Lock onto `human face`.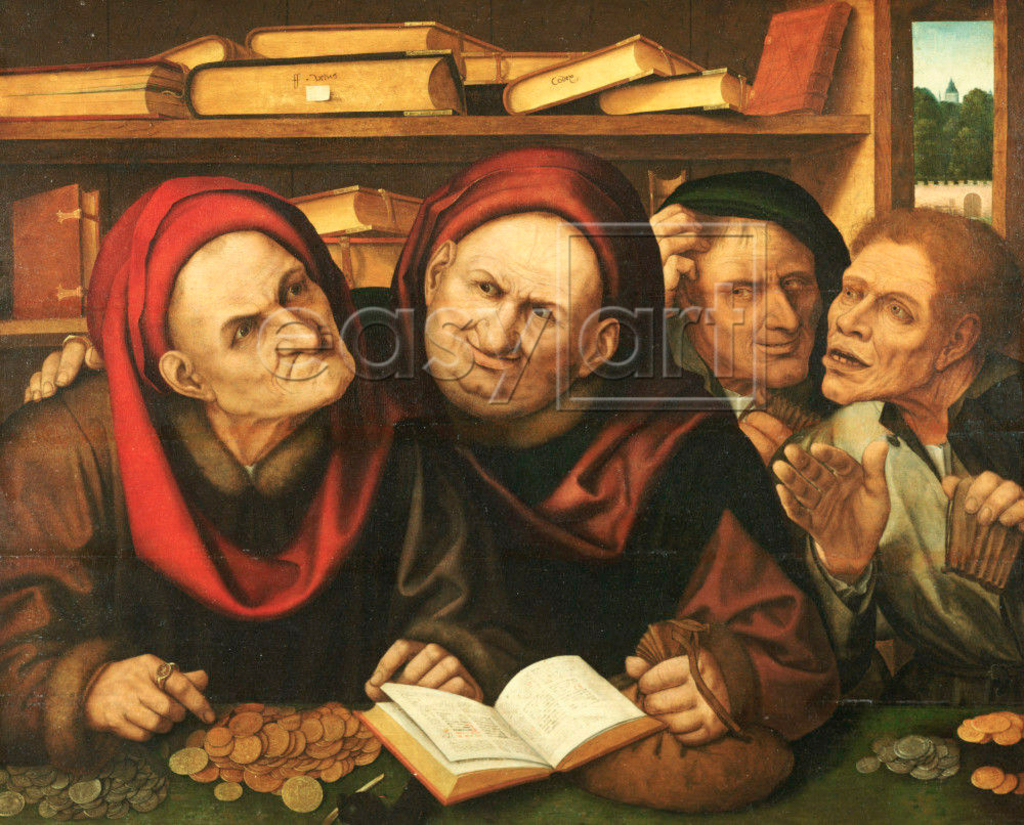
Locked: (170,235,354,411).
